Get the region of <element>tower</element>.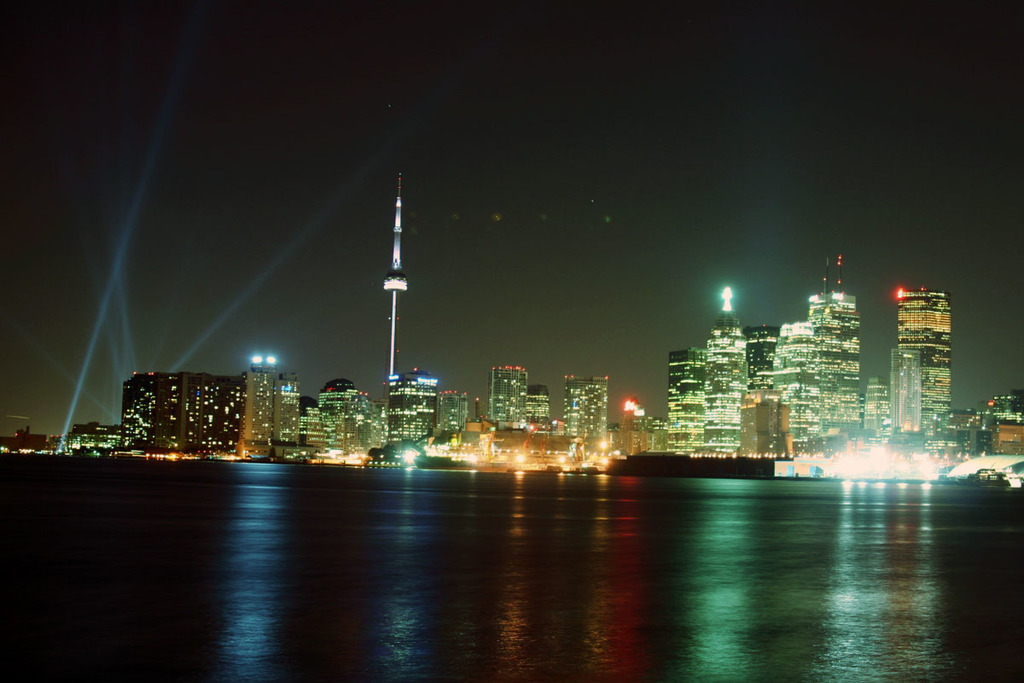
[left=238, top=366, right=282, bottom=458].
